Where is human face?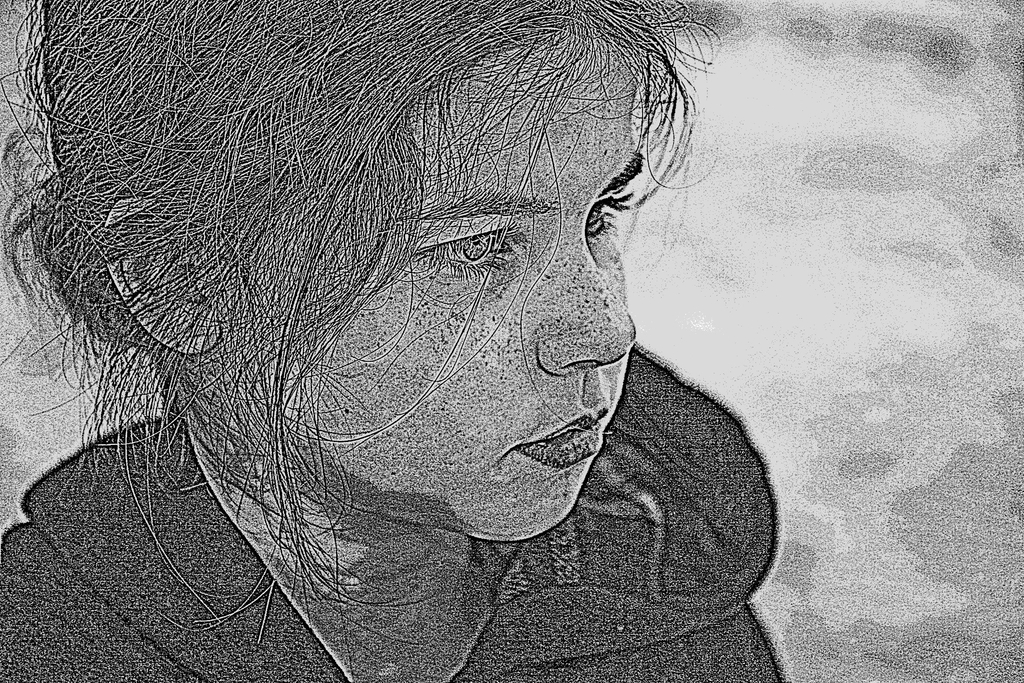
219, 33, 653, 545.
